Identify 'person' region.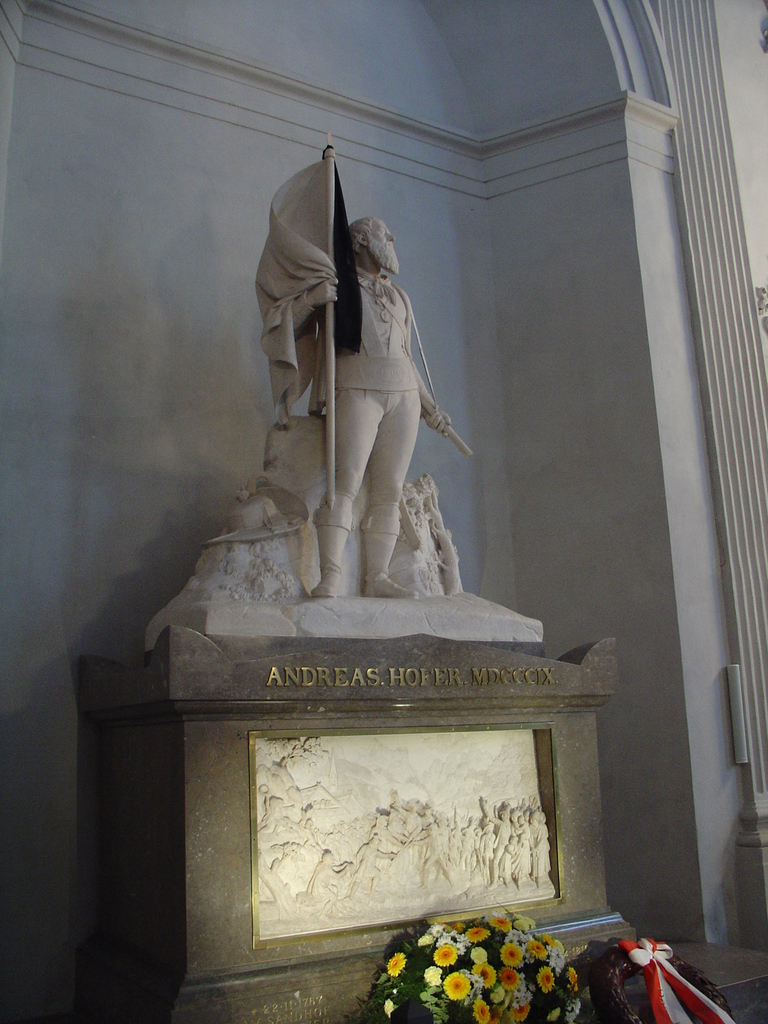
Region: region(287, 172, 466, 604).
